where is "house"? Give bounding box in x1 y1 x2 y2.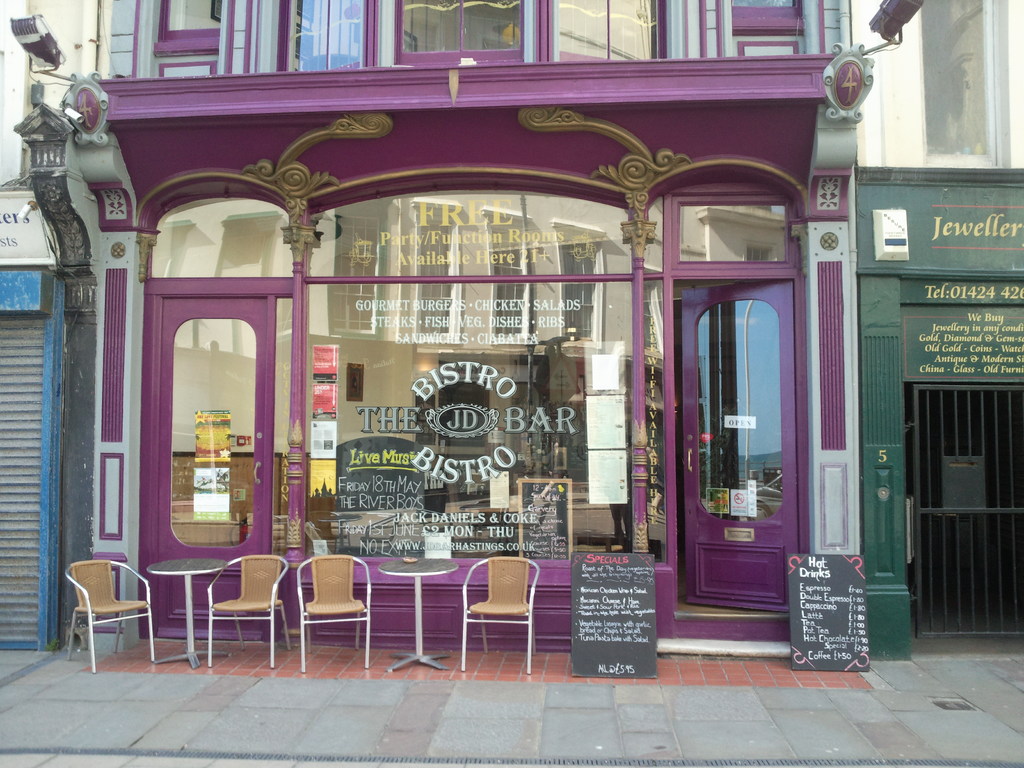
0 0 1023 657.
